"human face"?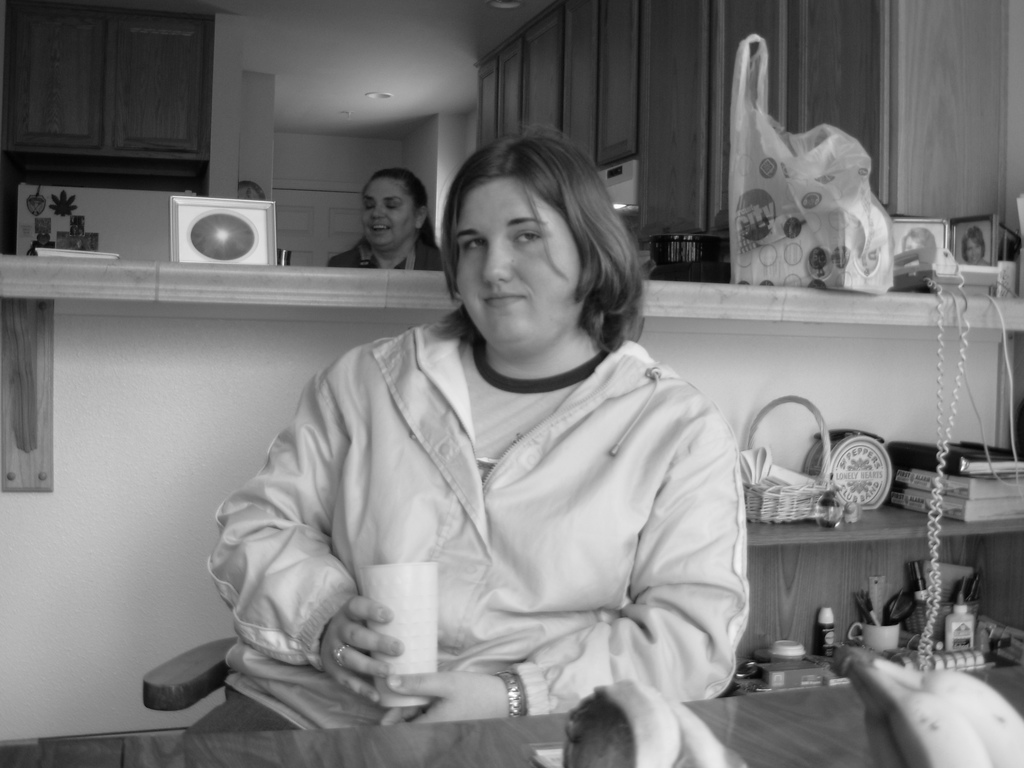
456:180:585:346
